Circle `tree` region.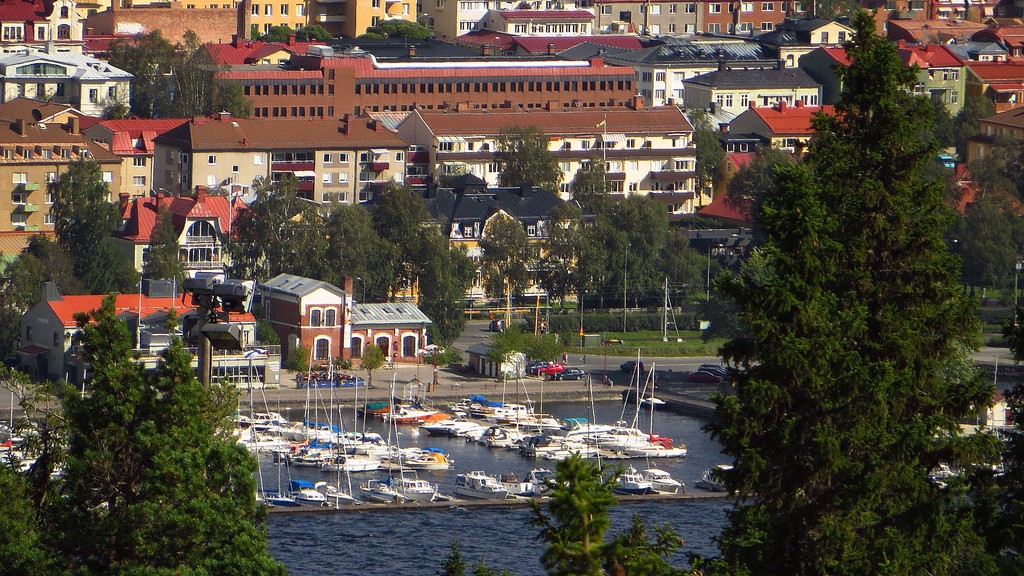
Region: [488, 123, 564, 196].
